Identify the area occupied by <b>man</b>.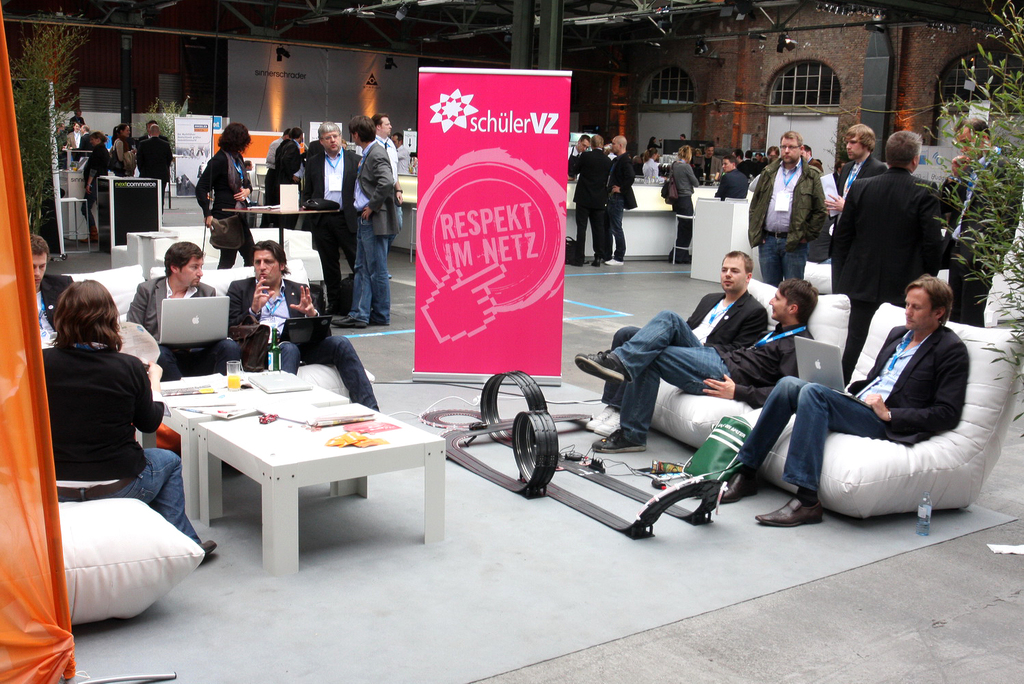
Area: 77, 125, 92, 152.
